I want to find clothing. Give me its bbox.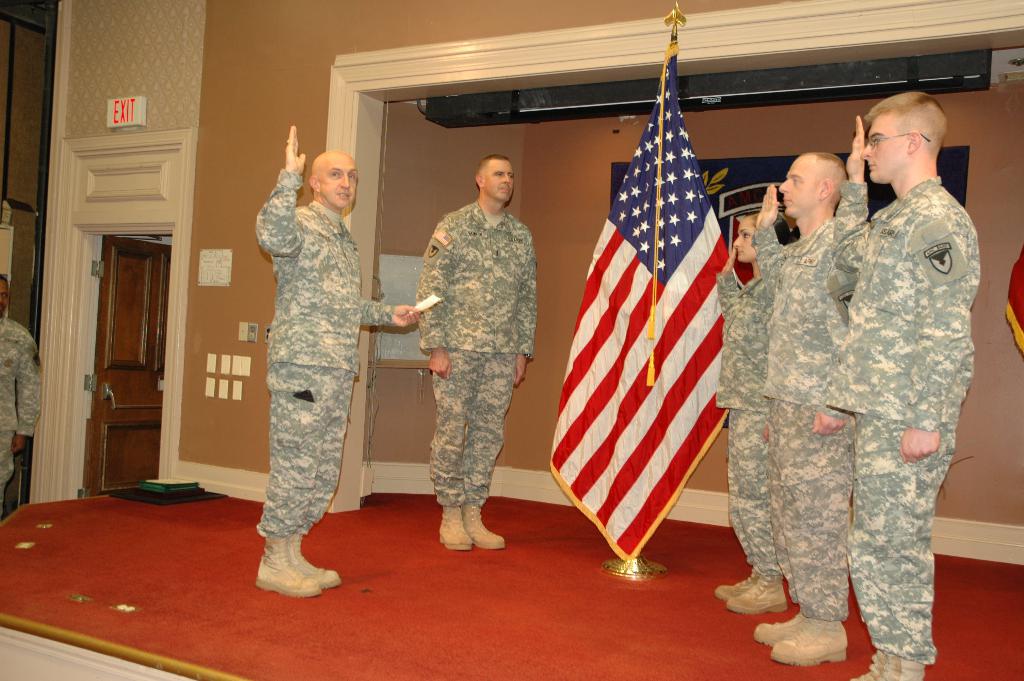
box=[710, 271, 779, 581].
